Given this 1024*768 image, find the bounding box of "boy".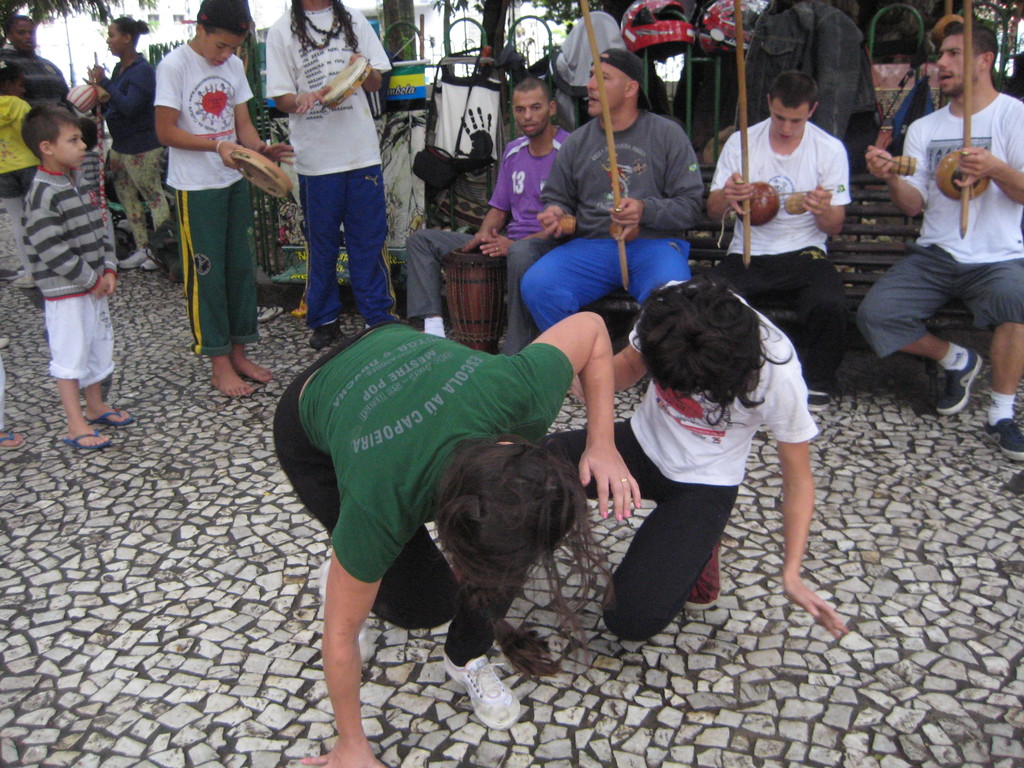
box=[20, 105, 138, 450].
